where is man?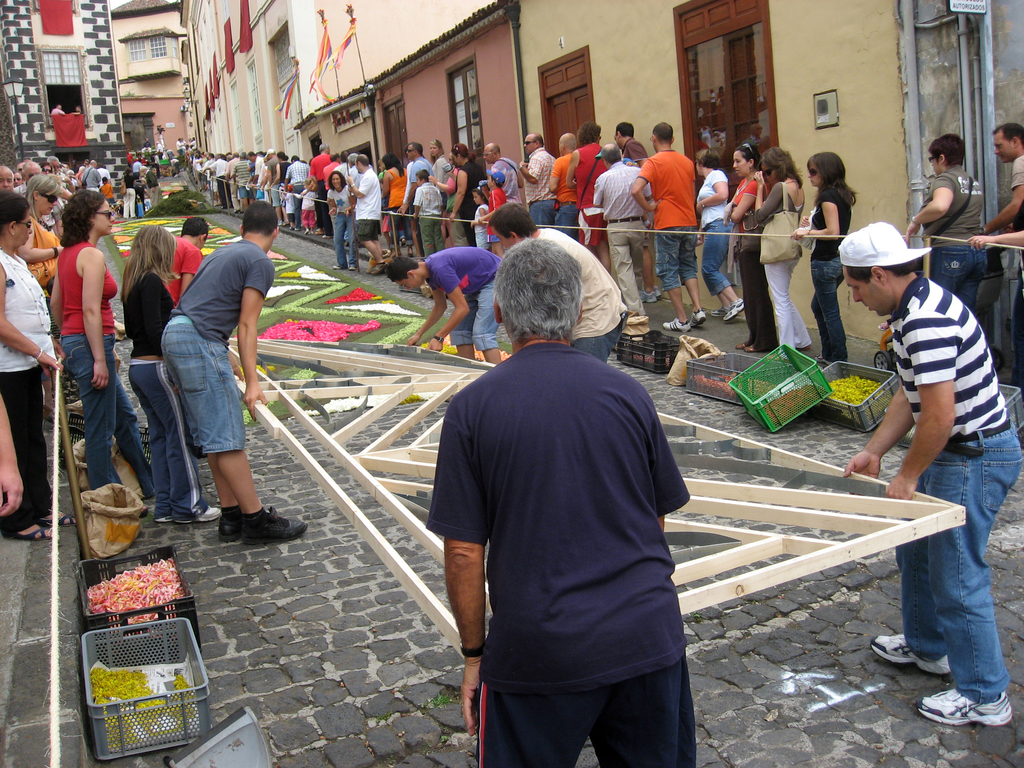
box(516, 131, 559, 225).
